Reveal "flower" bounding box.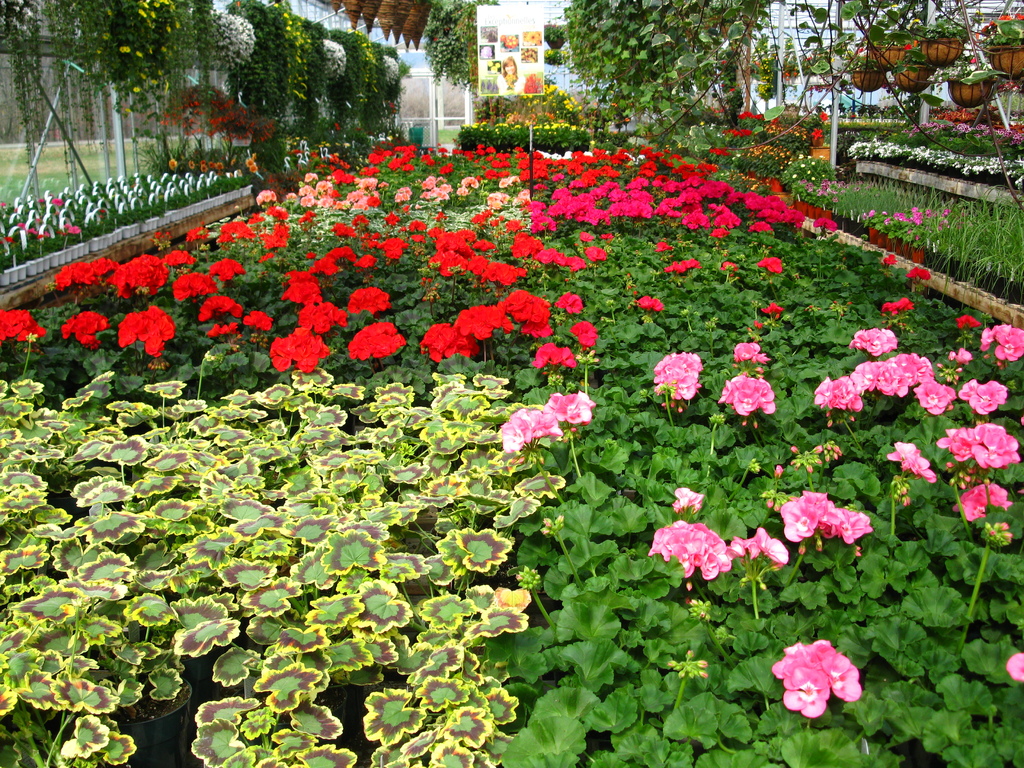
Revealed: bbox=[285, 268, 314, 286].
